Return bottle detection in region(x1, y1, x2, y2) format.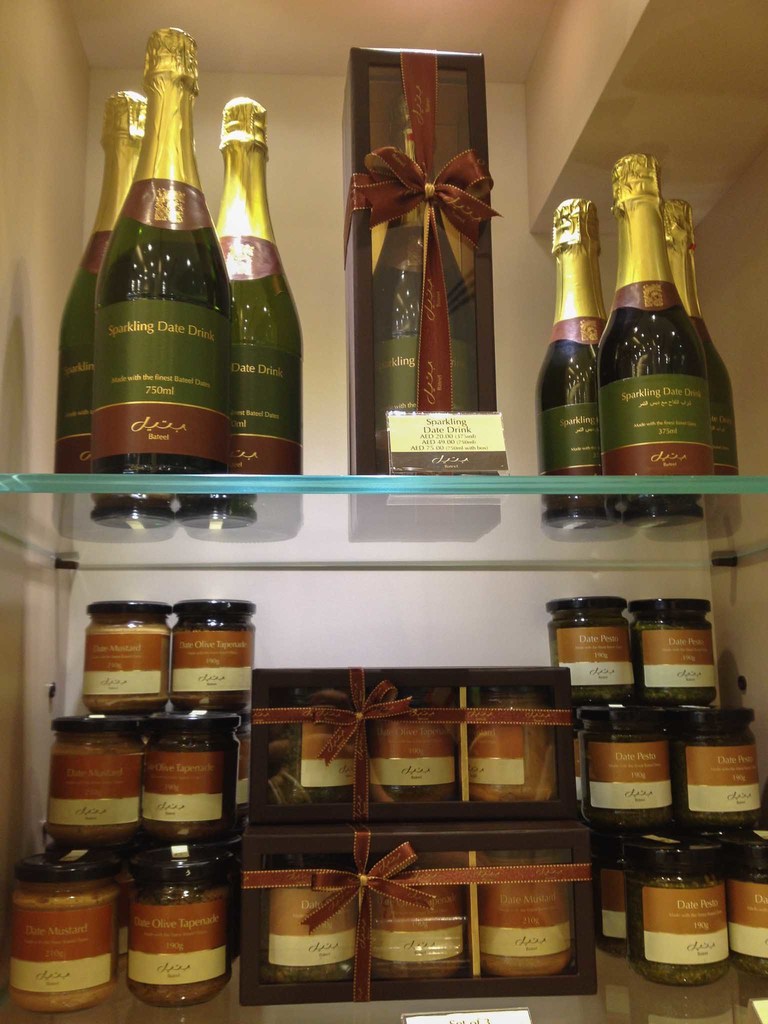
region(61, 74, 164, 486).
